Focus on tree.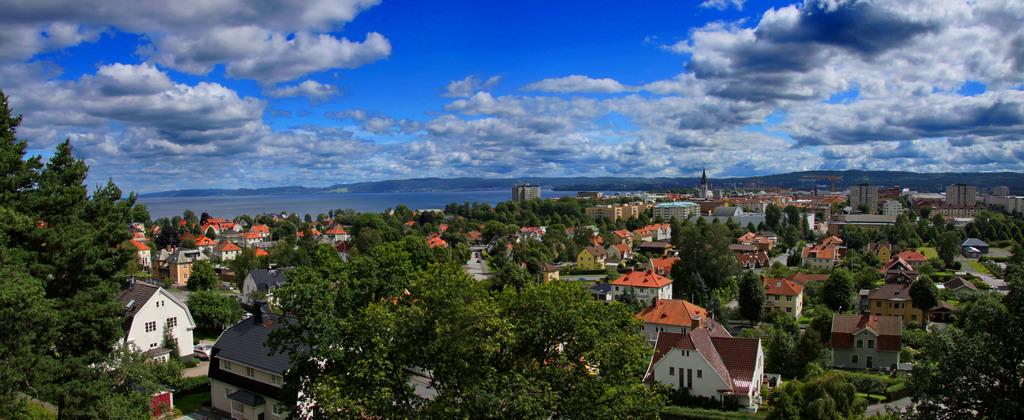
Focused at box(29, 132, 87, 218).
